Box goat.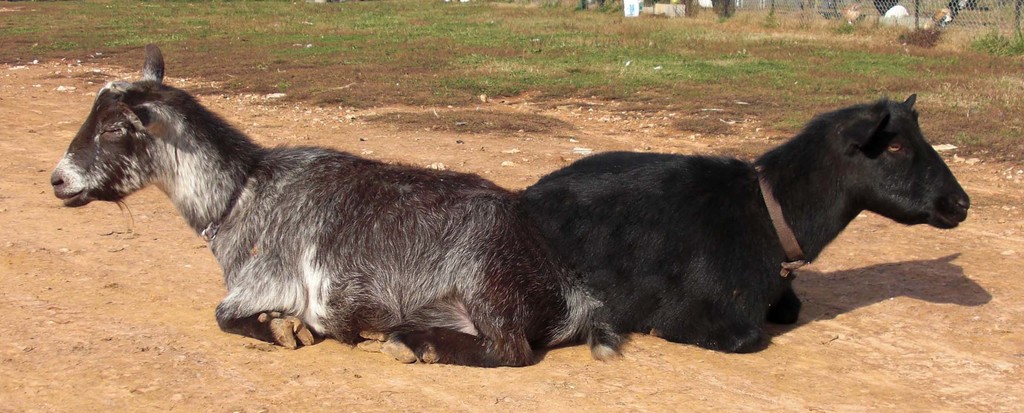
l=50, t=43, r=628, b=366.
